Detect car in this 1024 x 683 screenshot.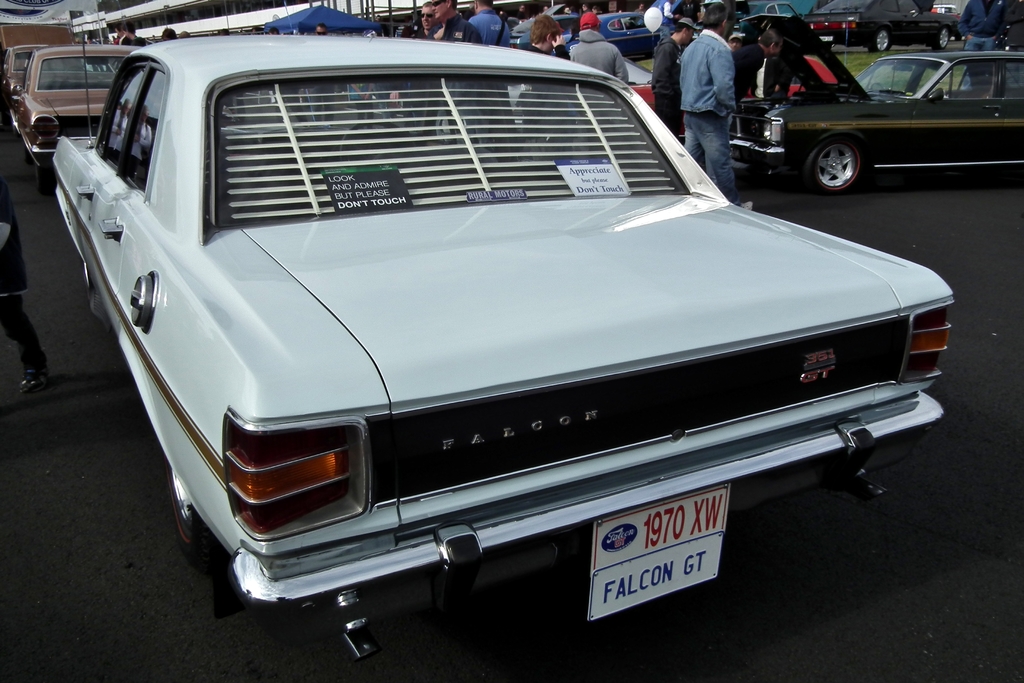
Detection: 10,44,157,191.
